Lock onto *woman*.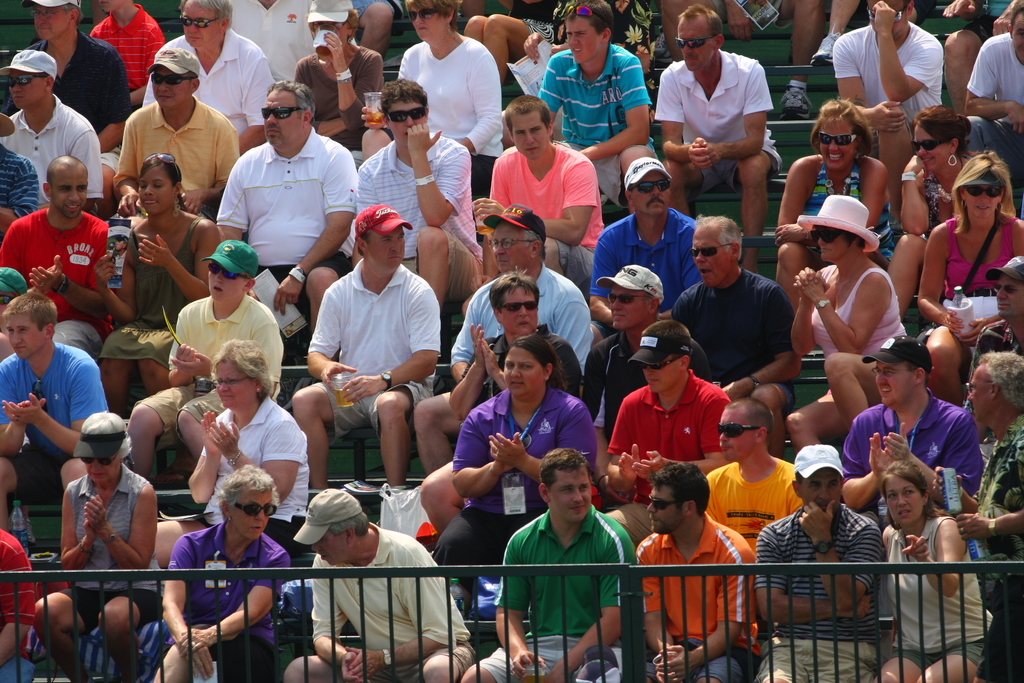
Locked: 33, 411, 161, 682.
